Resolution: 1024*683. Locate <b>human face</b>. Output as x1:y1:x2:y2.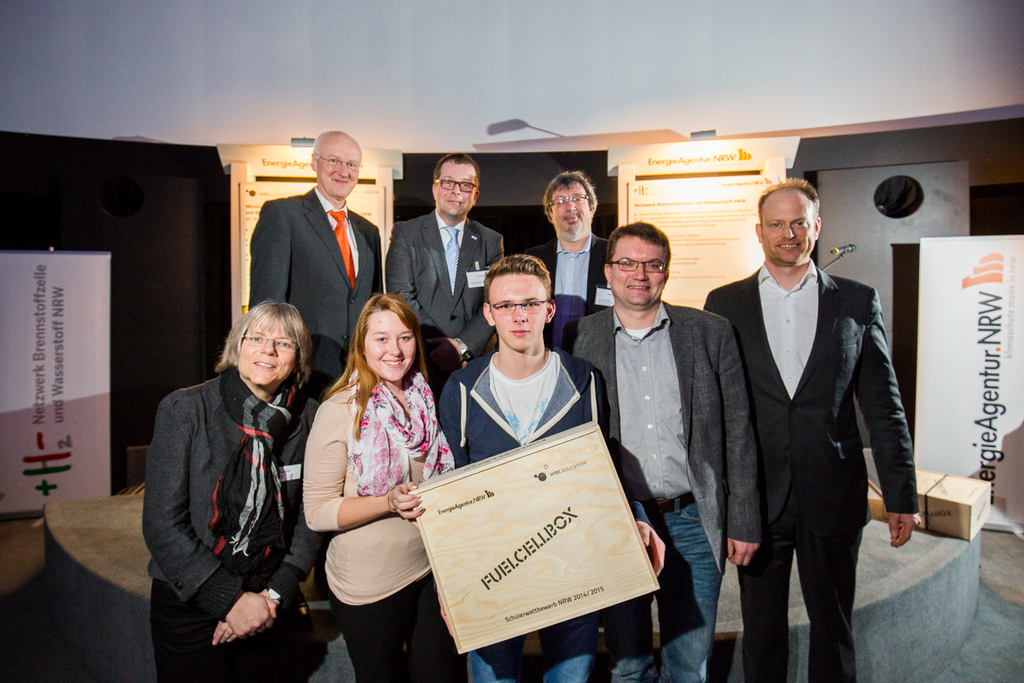
316:140:357:203.
